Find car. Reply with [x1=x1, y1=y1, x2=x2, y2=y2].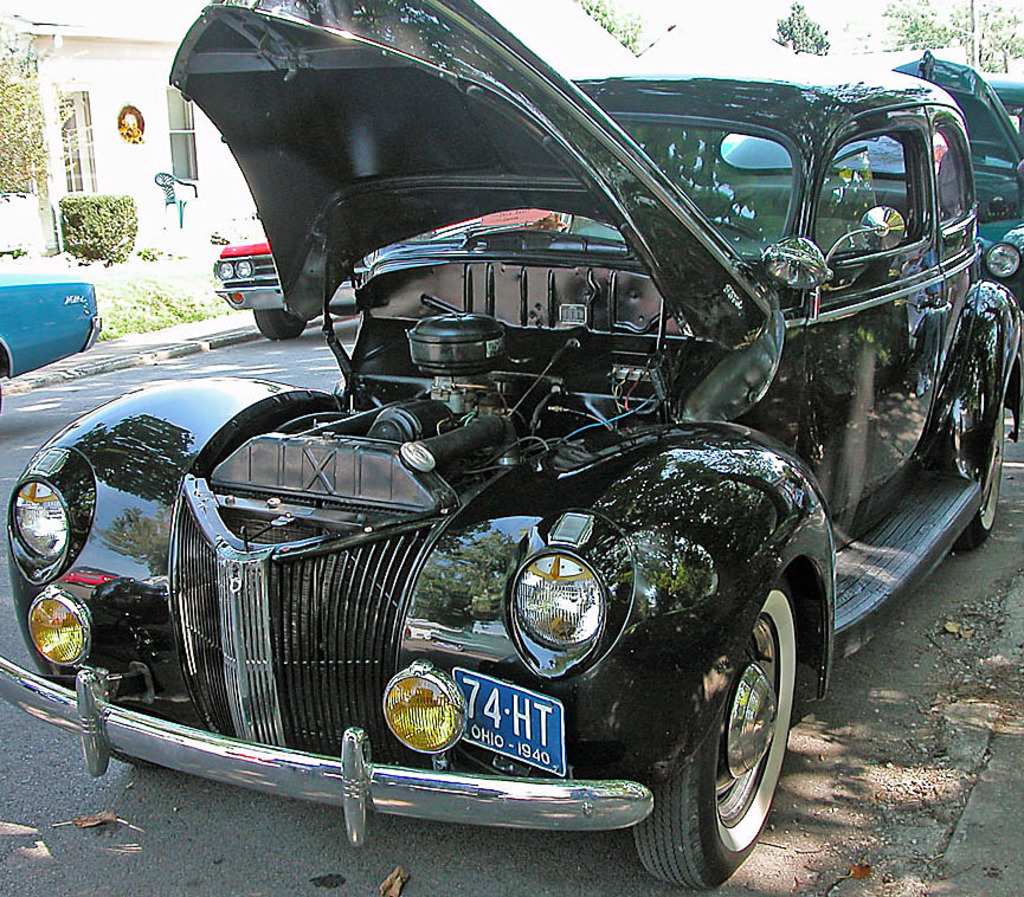
[x1=0, y1=0, x2=1023, y2=896].
